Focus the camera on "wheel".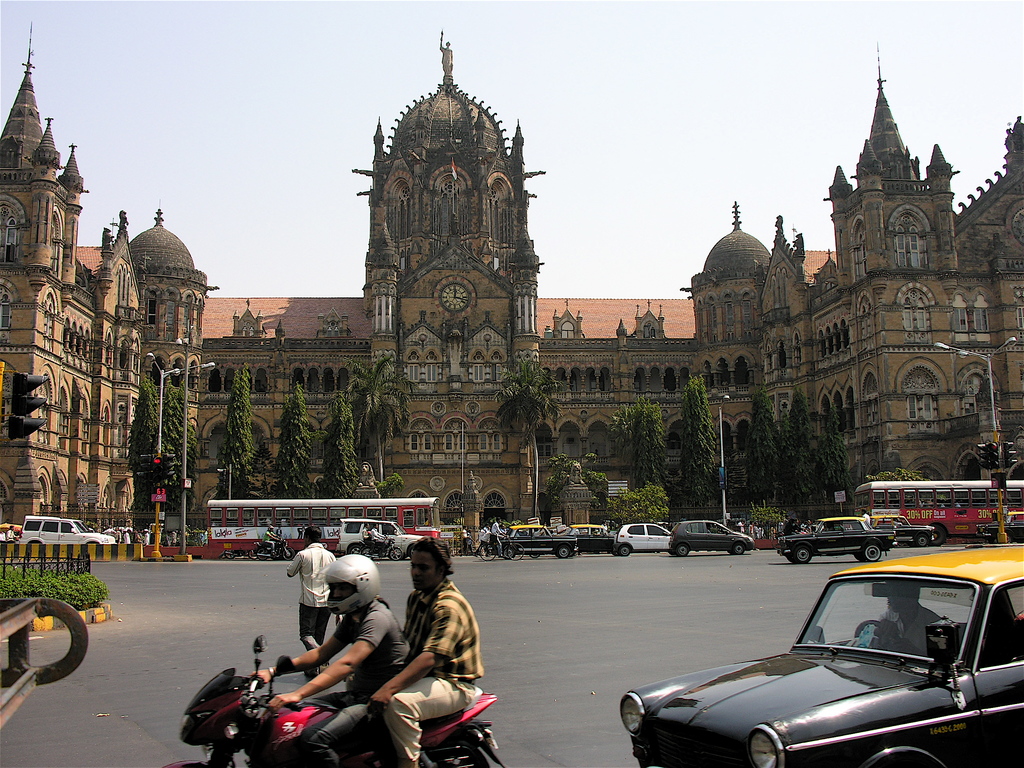
Focus region: <region>854, 616, 902, 650</region>.
